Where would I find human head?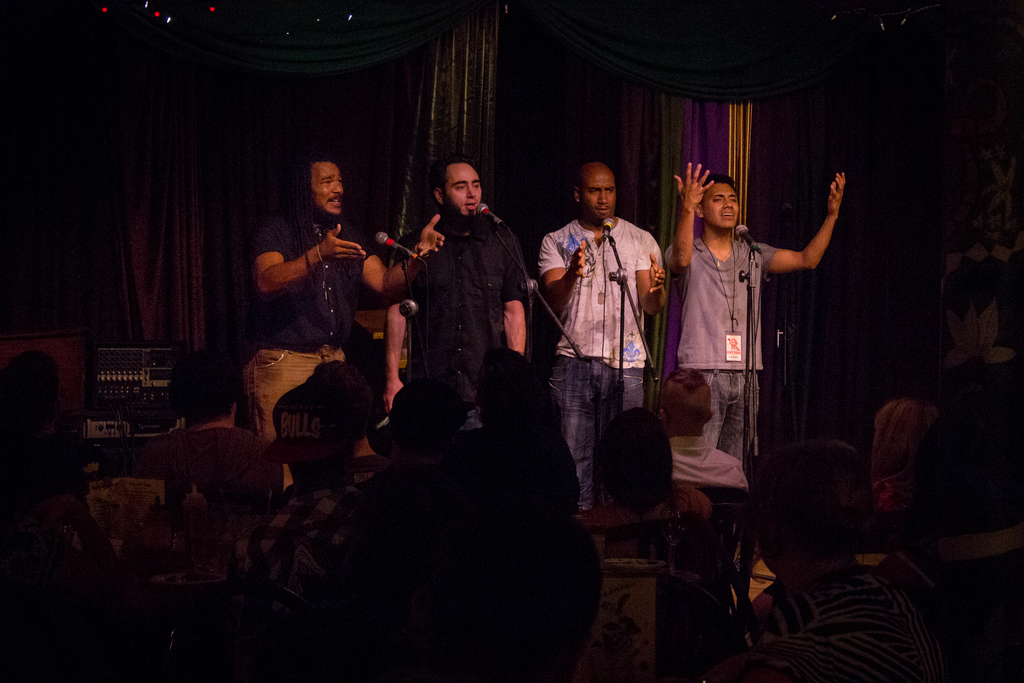
At [left=697, top=175, right=739, bottom=231].
